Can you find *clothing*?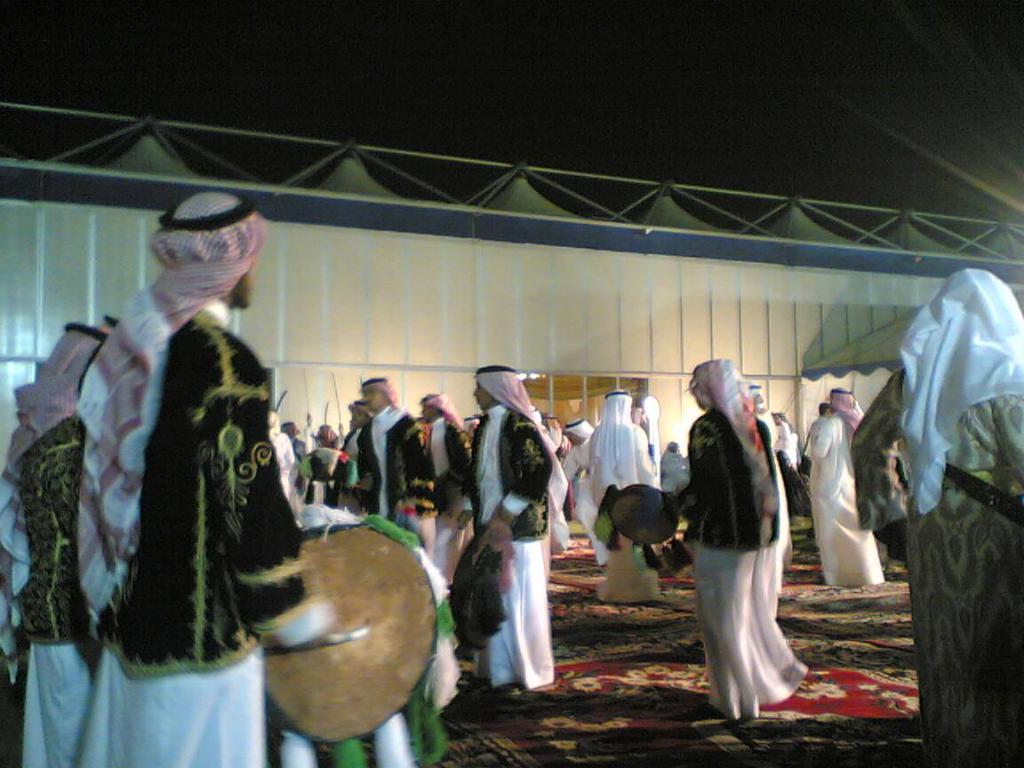
Yes, bounding box: rect(420, 419, 467, 590).
